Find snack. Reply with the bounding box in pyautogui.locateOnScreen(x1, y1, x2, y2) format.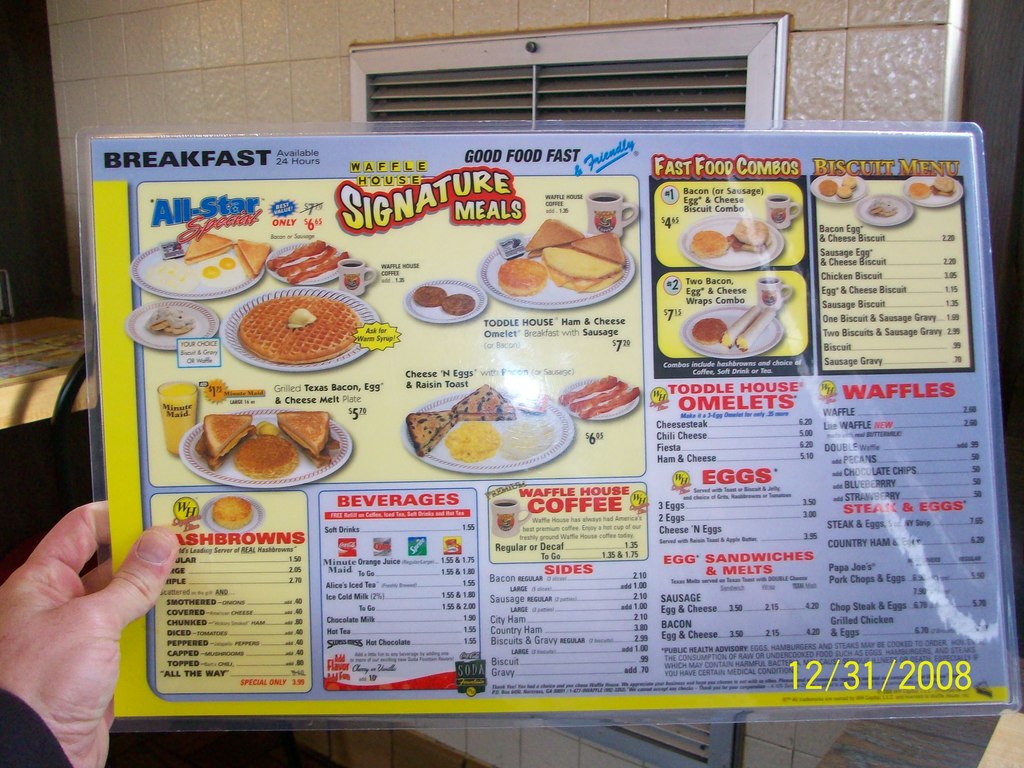
pyautogui.locateOnScreen(213, 498, 253, 532).
